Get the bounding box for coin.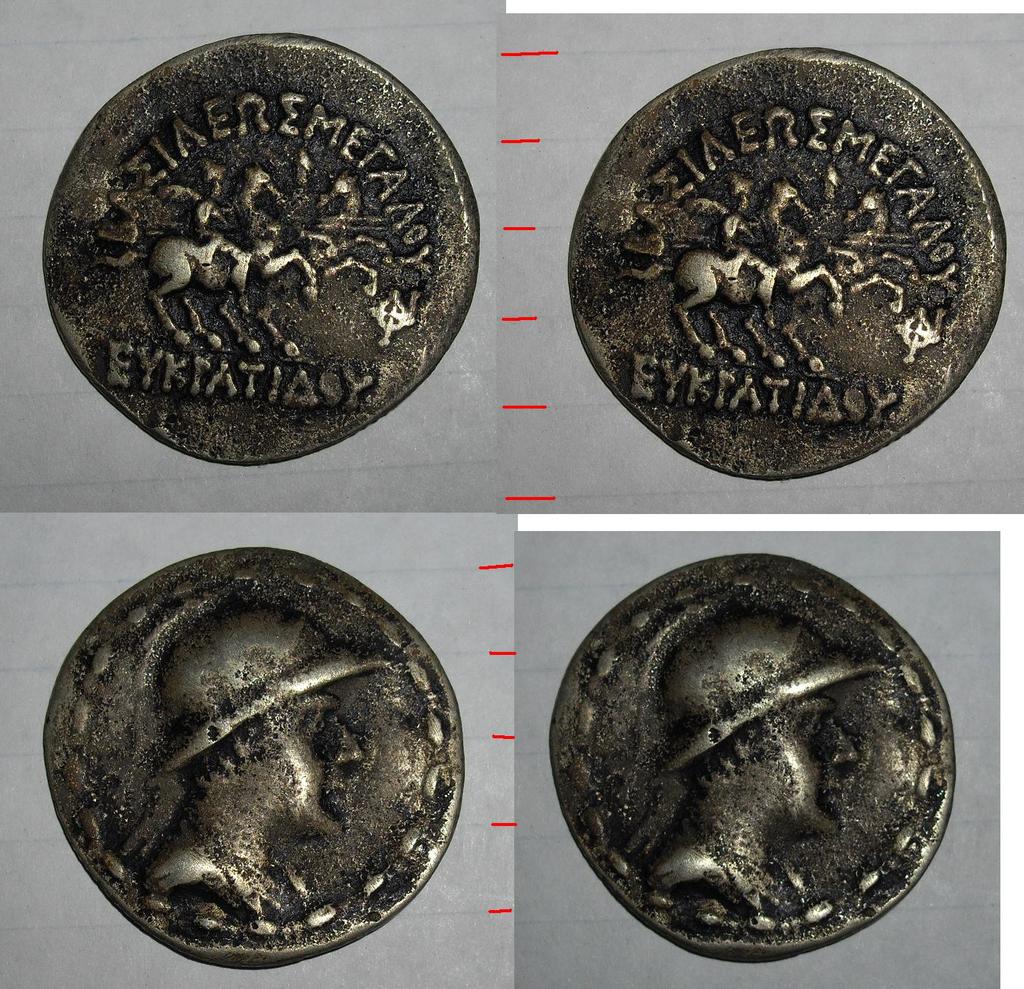
select_region(547, 552, 961, 963).
